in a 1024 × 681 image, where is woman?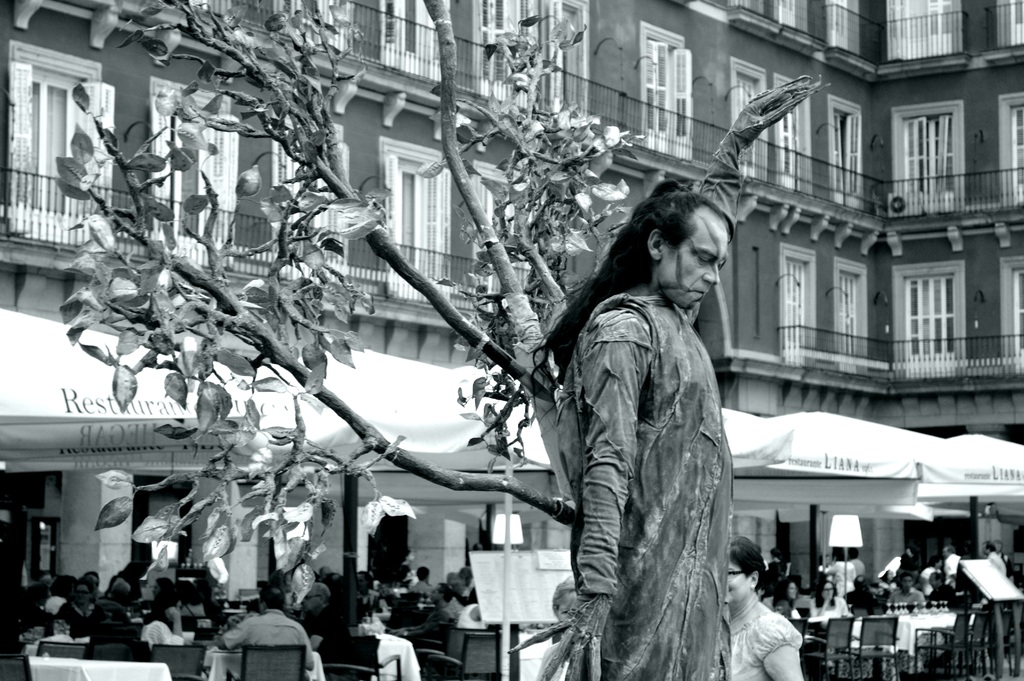
(707, 538, 812, 675).
